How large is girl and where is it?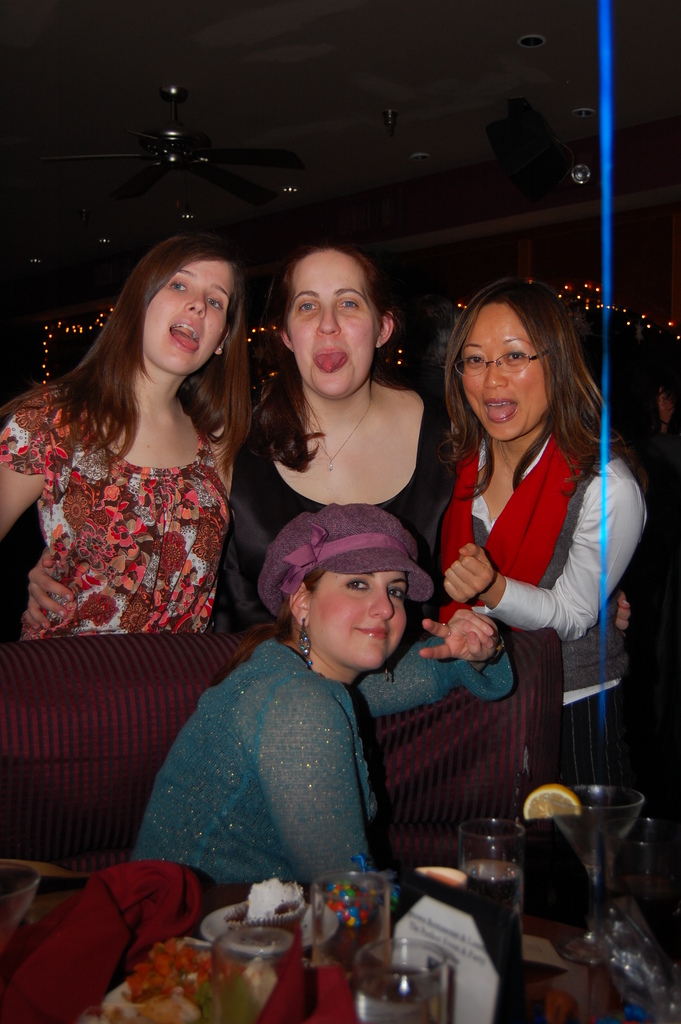
Bounding box: bbox=[115, 502, 518, 879].
